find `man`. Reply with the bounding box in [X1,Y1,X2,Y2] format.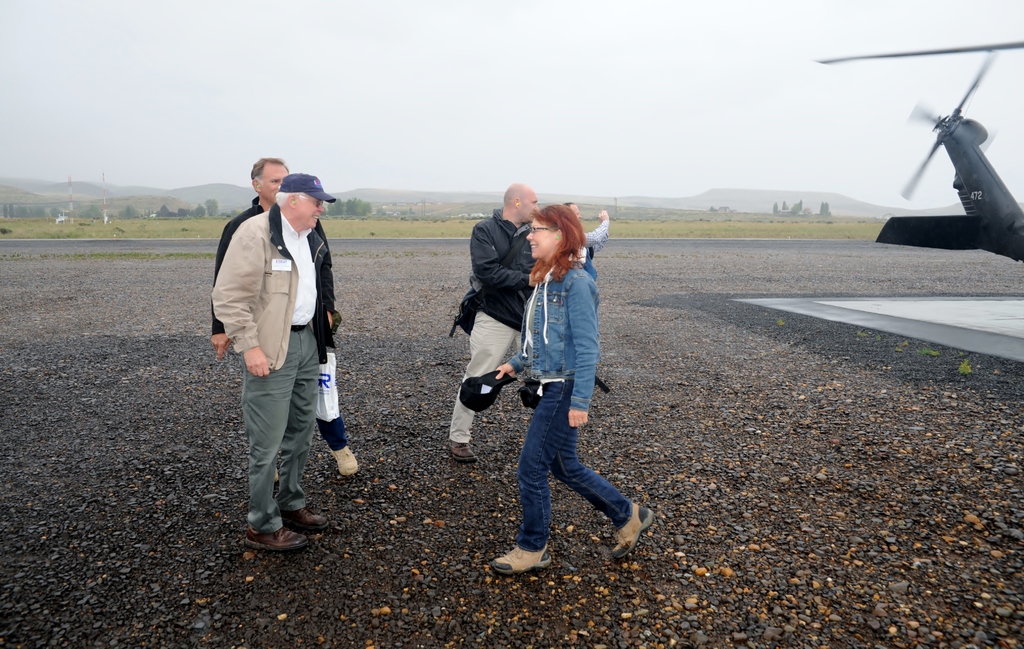
[444,178,541,463].
